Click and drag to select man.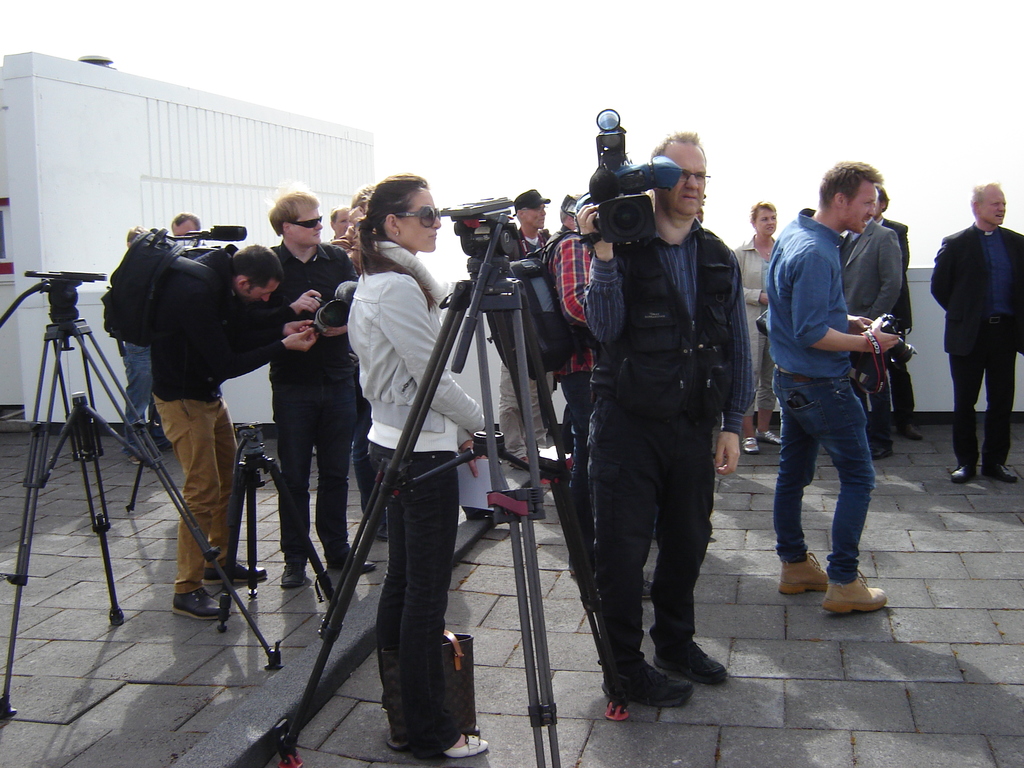
Selection: <box>932,182,1023,483</box>.
